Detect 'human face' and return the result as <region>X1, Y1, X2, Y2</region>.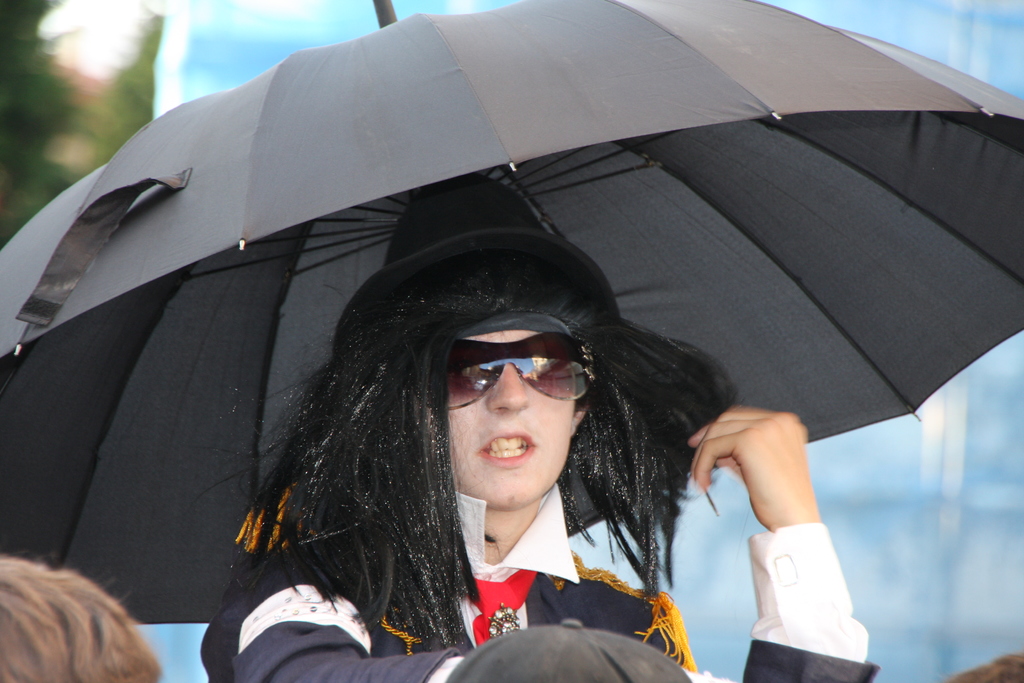
<region>410, 325, 575, 508</region>.
